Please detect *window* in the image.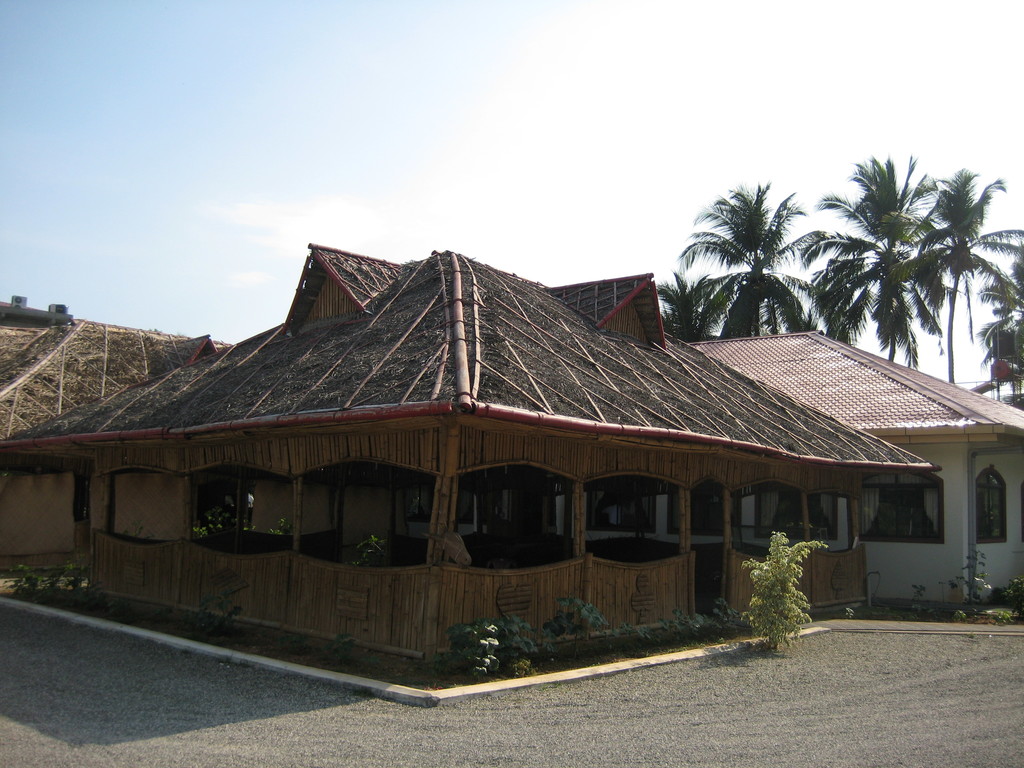
<box>756,488,837,543</box>.
